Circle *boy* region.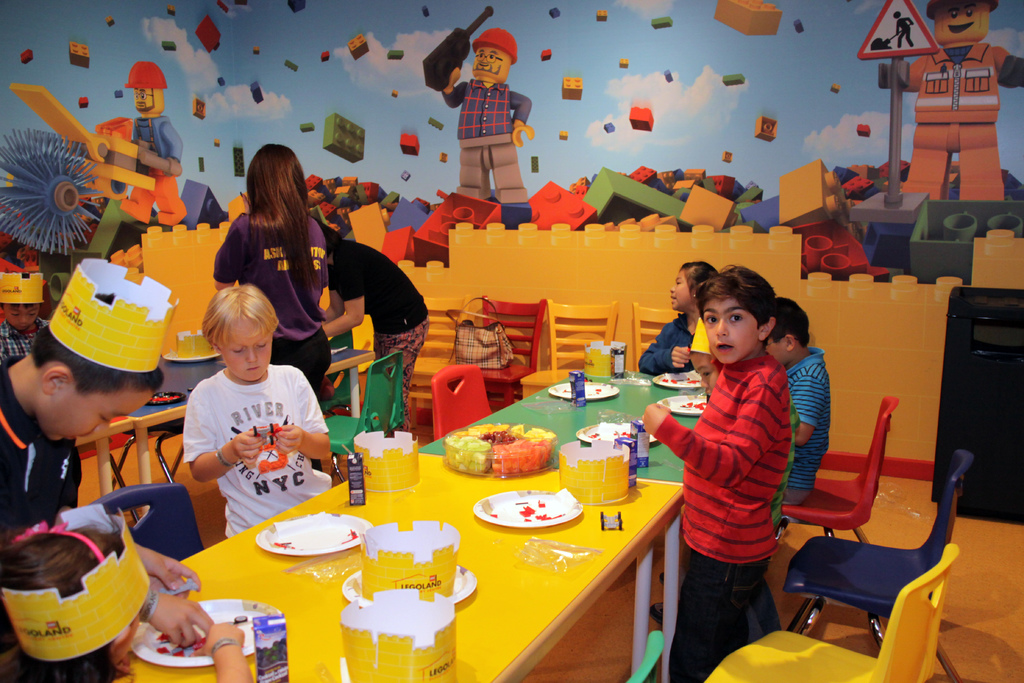
Region: <bbox>181, 279, 330, 534</bbox>.
